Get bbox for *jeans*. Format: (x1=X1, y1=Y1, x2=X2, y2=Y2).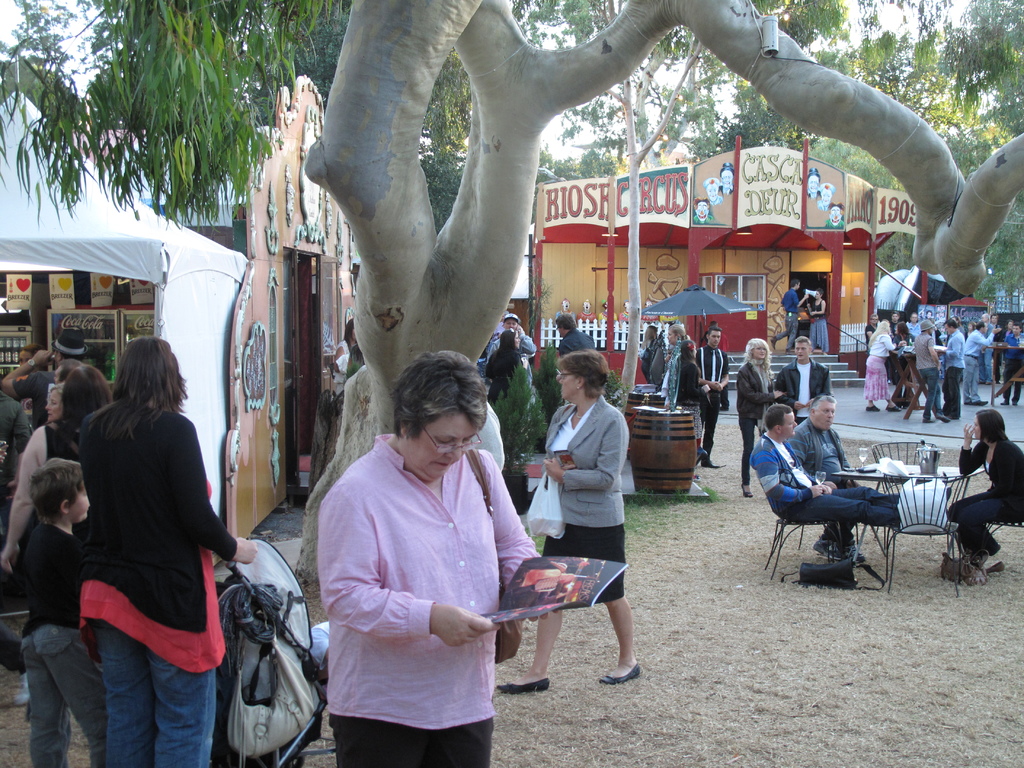
(x1=966, y1=355, x2=984, y2=404).
